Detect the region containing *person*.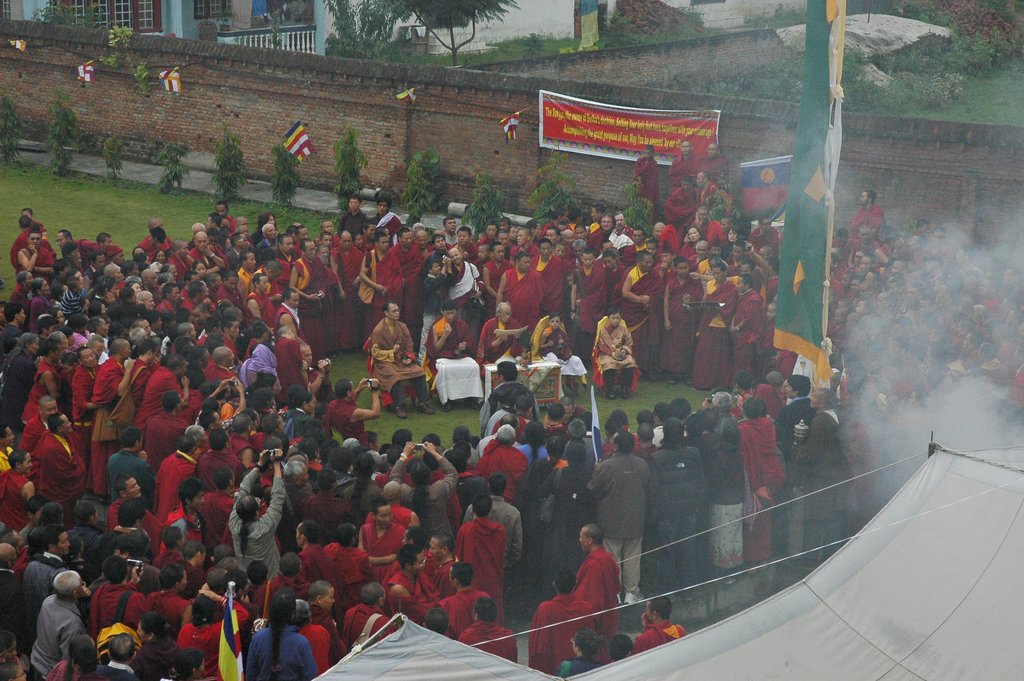
x1=278 y1=384 x2=305 y2=413.
